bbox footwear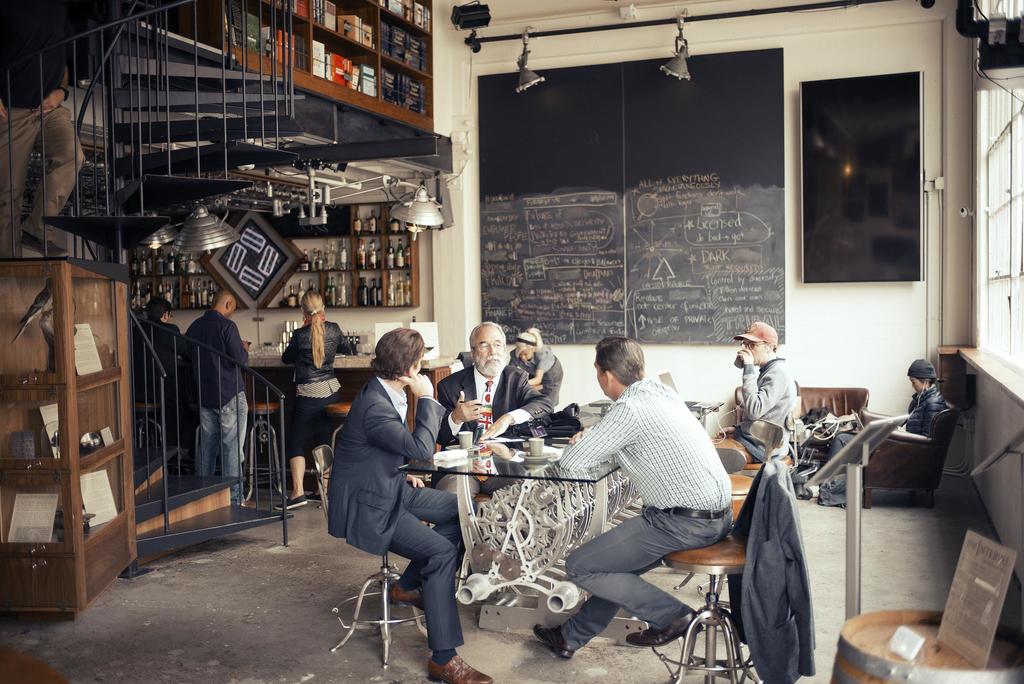
Rect(623, 610, 701, 647)
